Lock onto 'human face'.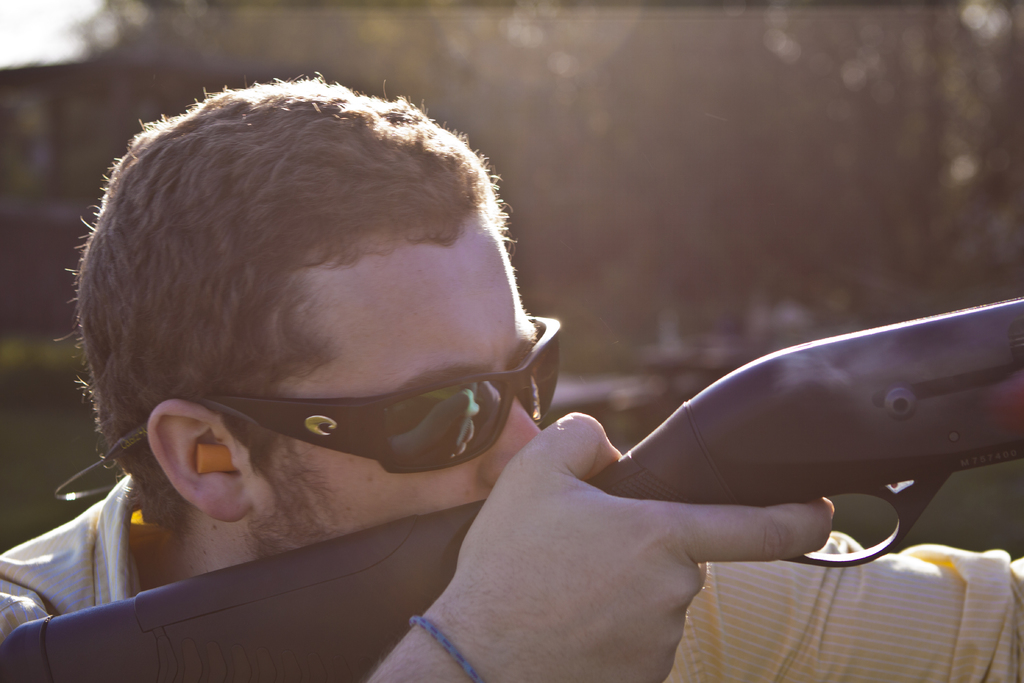
Locked: (245,211,545,550).
